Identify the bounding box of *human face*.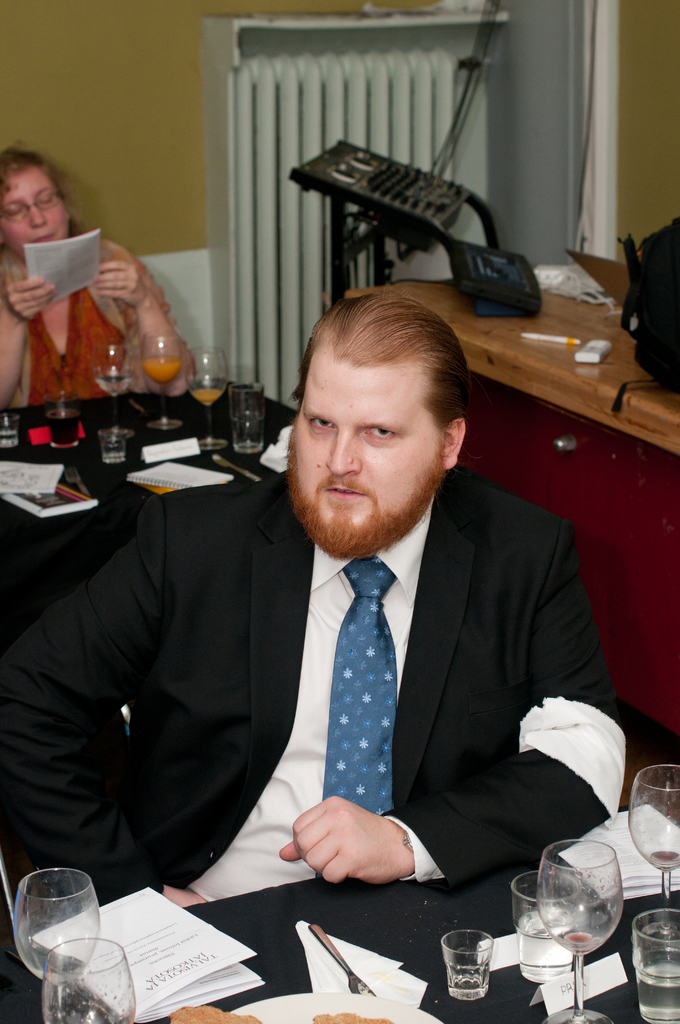
[left=296, top=358, right=442, bottom=522].
